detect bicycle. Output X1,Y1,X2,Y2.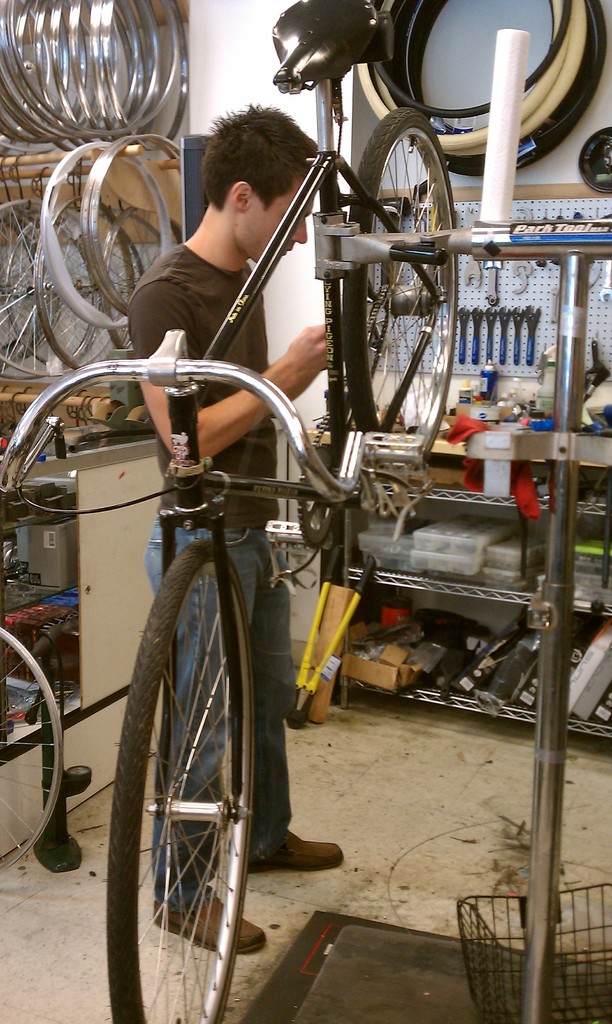
0,0,460,1023.
